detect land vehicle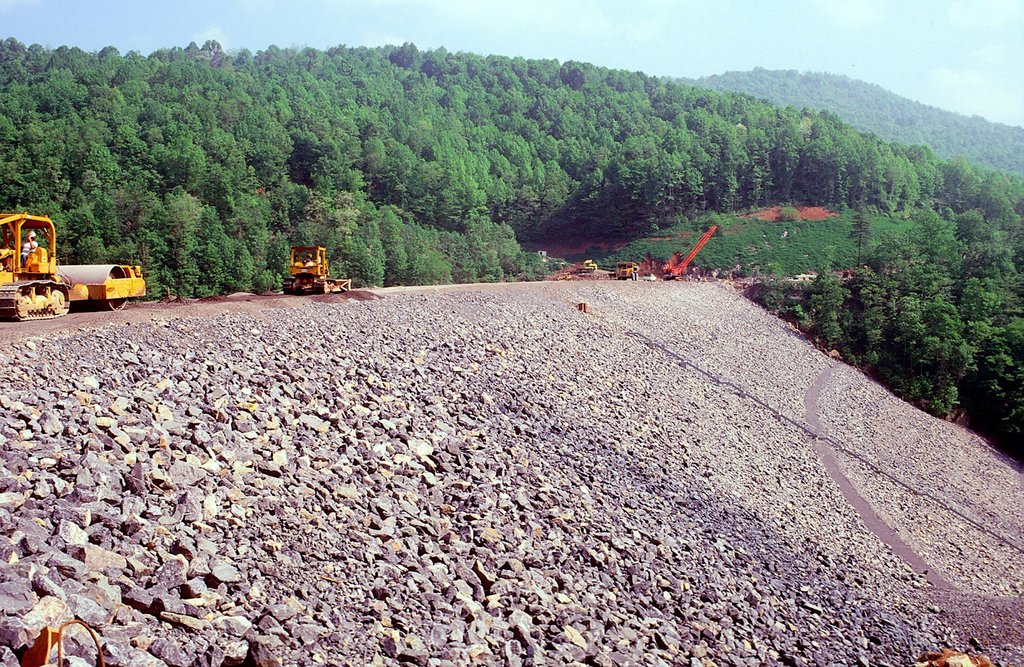
bbox=[0, 210, 145, 322]
